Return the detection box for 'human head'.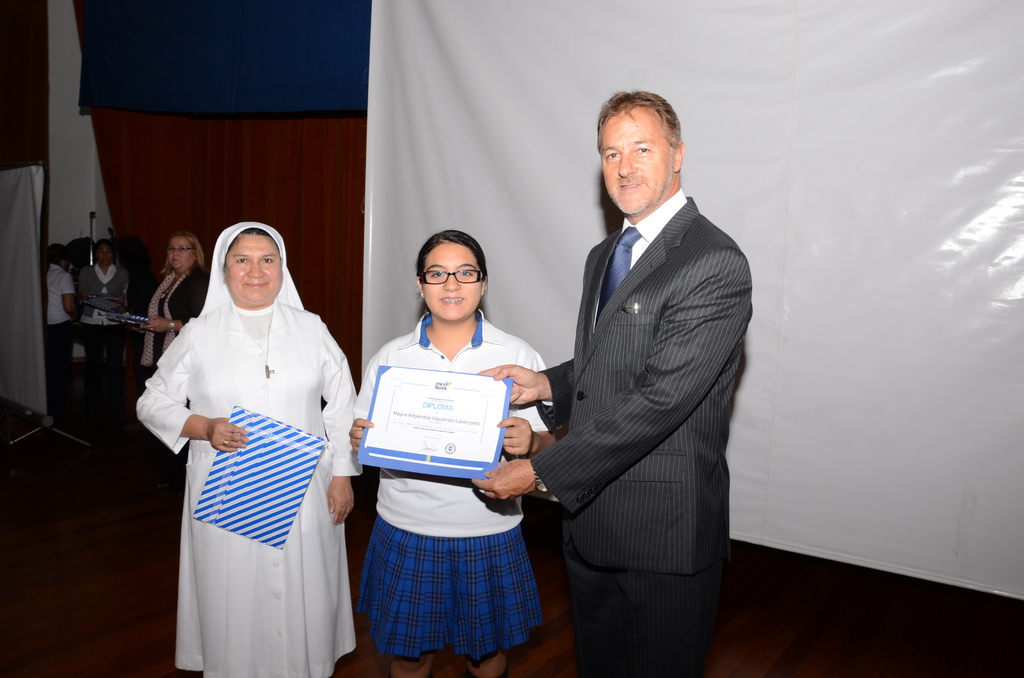
{"left": 211, "top": 218, "right": 285, "bottom": 309}.
